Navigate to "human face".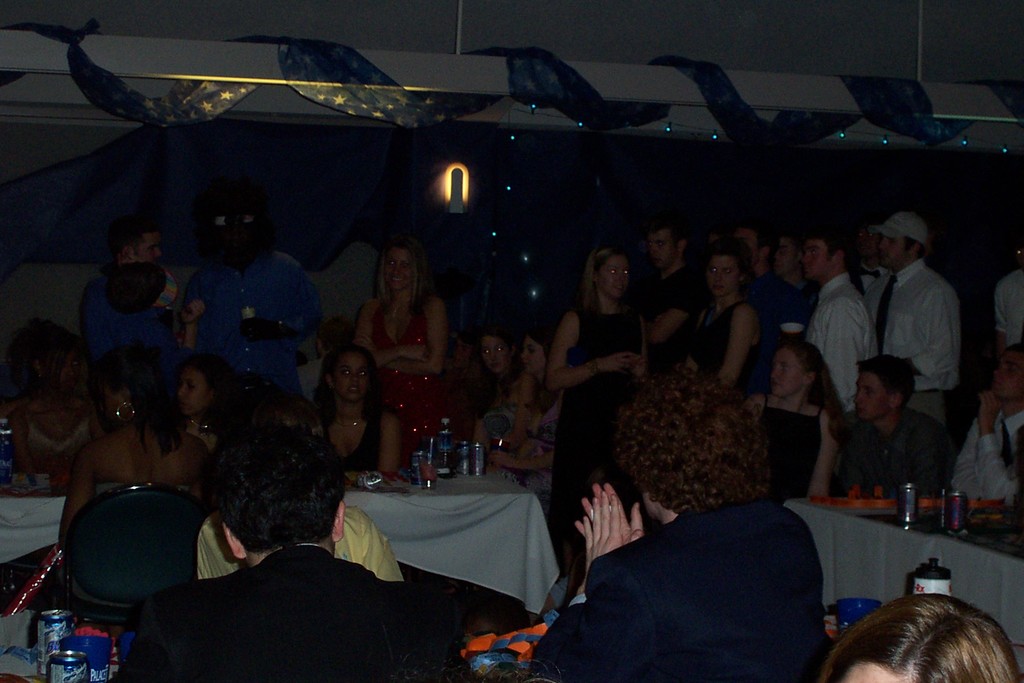
Navigation target: detection(123, 231, 164, 261).
